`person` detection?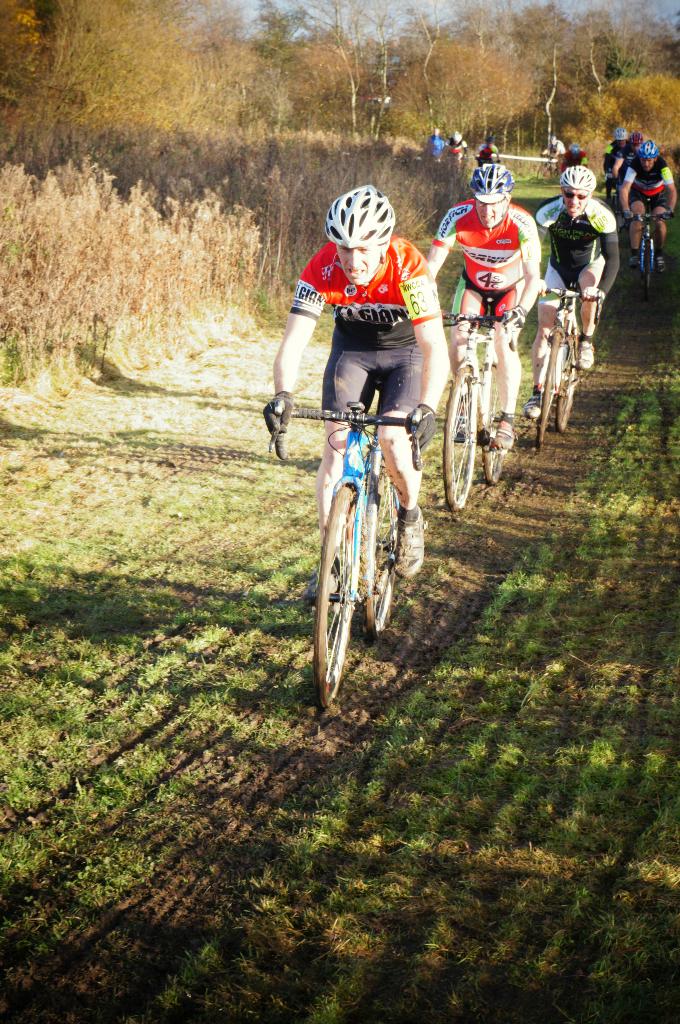
{"x1": 449, "y1": 172, "x2": 551, "y2": 397}
